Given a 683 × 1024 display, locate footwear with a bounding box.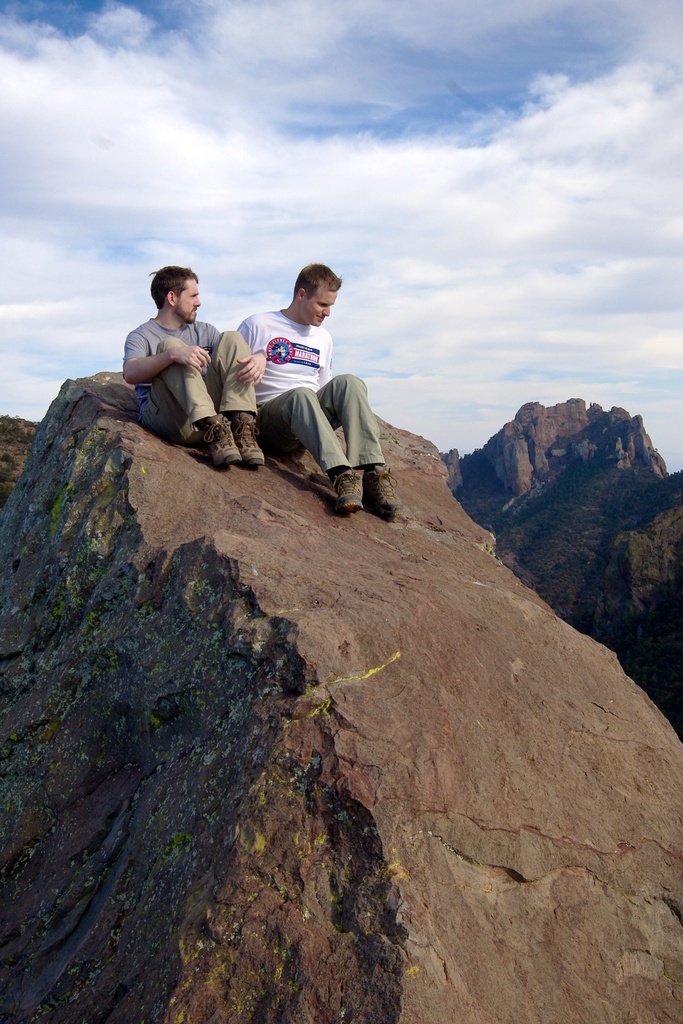
Located: <bbox>372, 468, 415, 518</bbox>.
